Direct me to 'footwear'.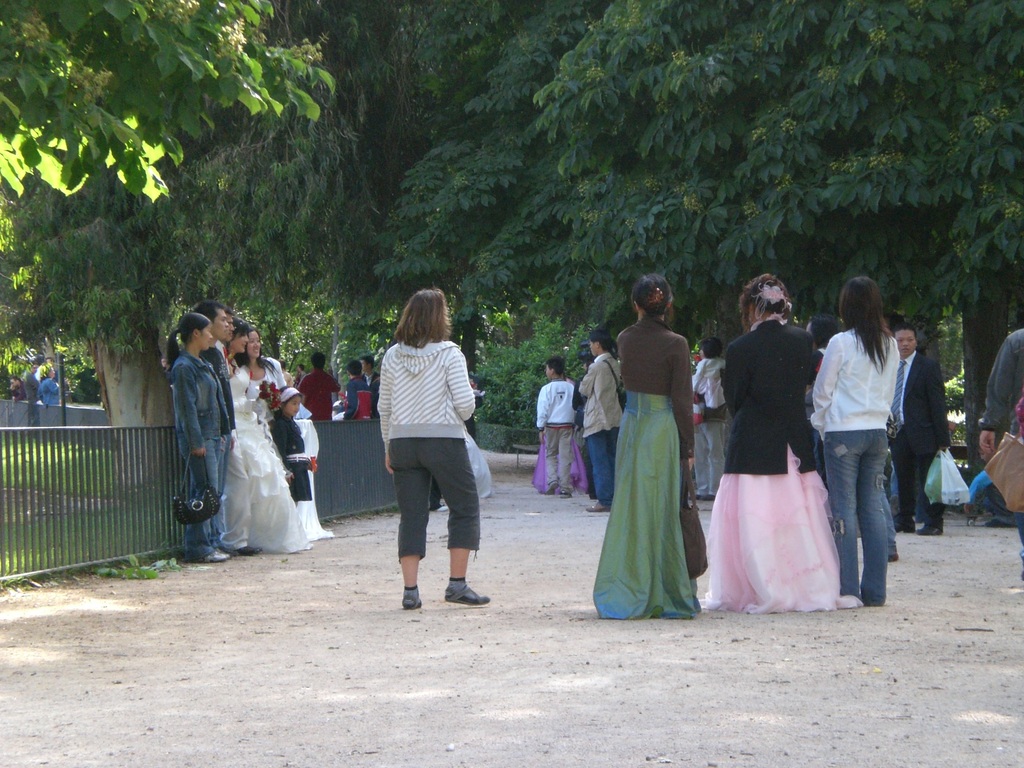
Direction: box(557, 489, 573, 499).
